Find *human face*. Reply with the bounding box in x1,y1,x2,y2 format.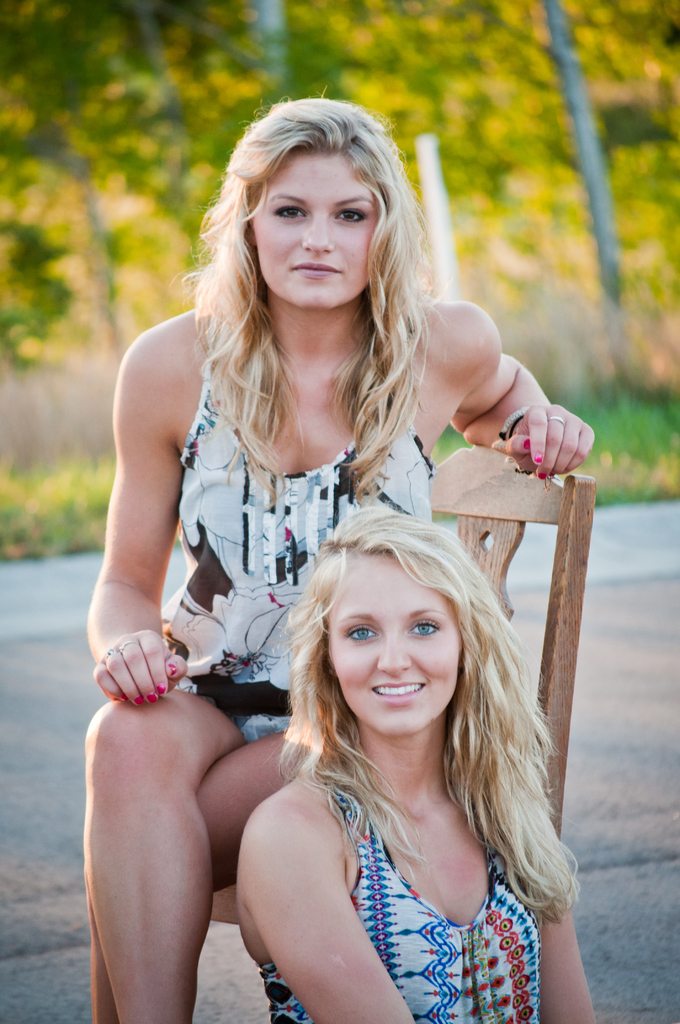
327,554,460,733.
